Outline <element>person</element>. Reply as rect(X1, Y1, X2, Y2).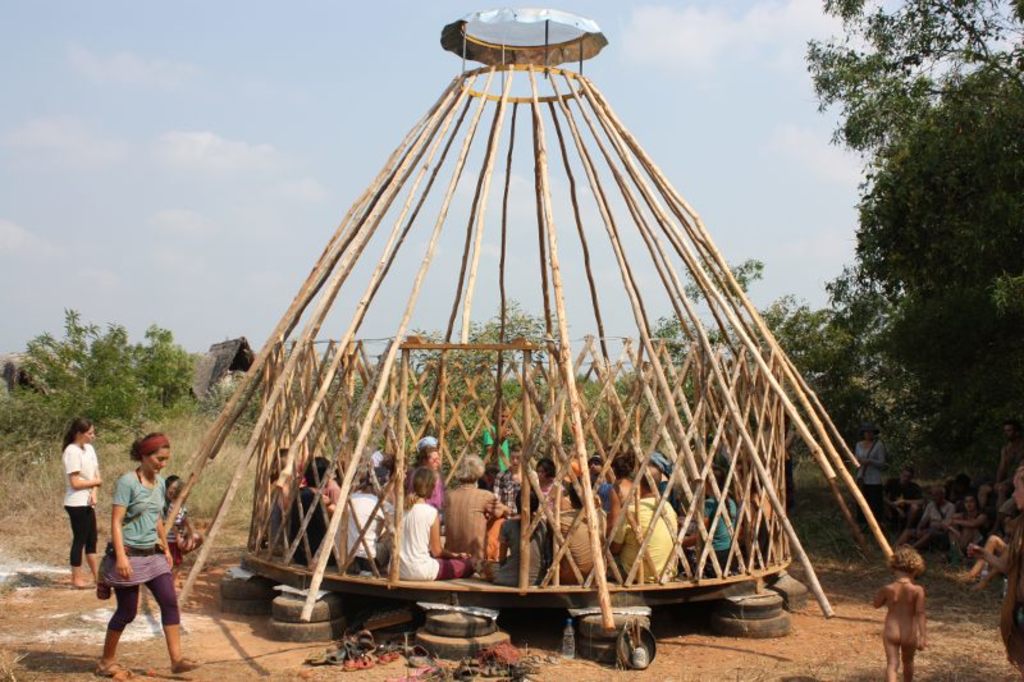
rect(480, 400, 511, 470).
